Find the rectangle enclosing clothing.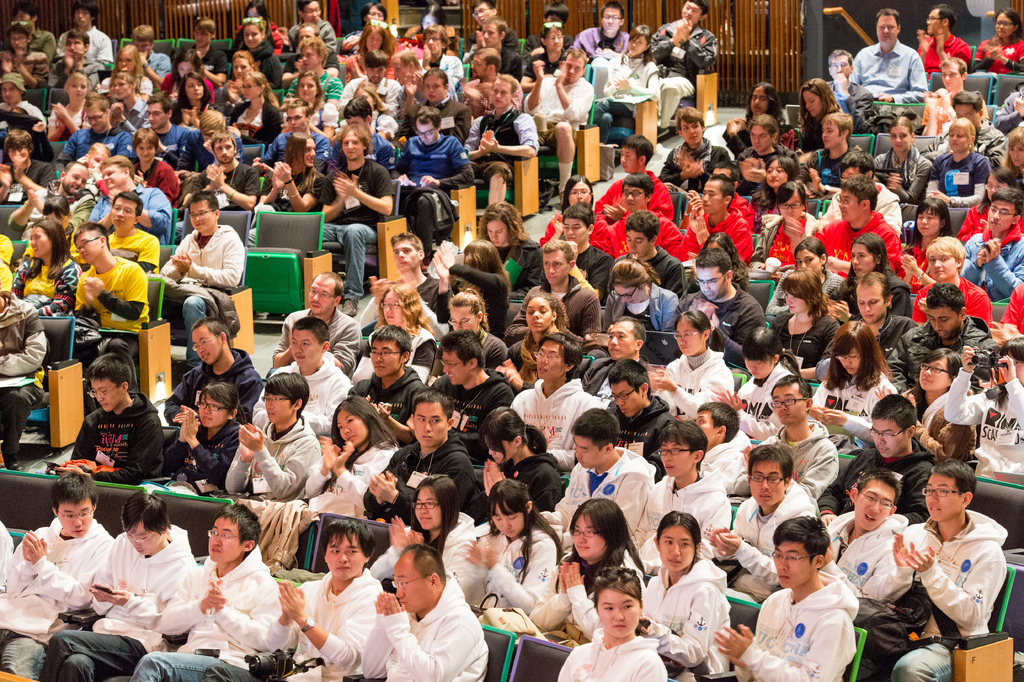
crop(251, 356, 349, 438).
